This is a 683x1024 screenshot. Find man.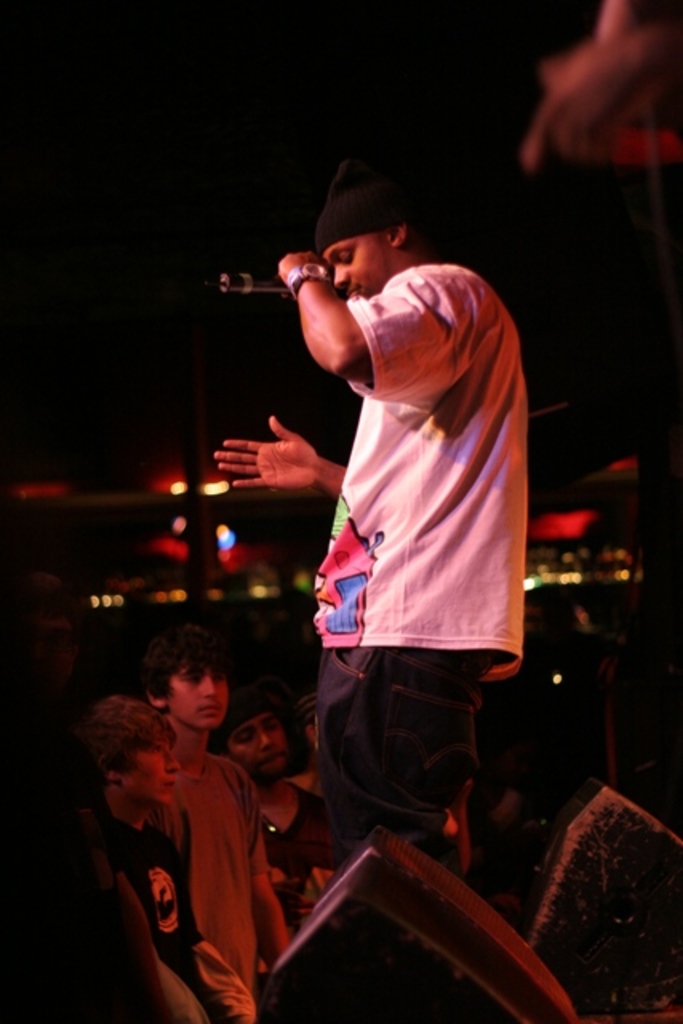
Bounding box: (235,146,544,899).
